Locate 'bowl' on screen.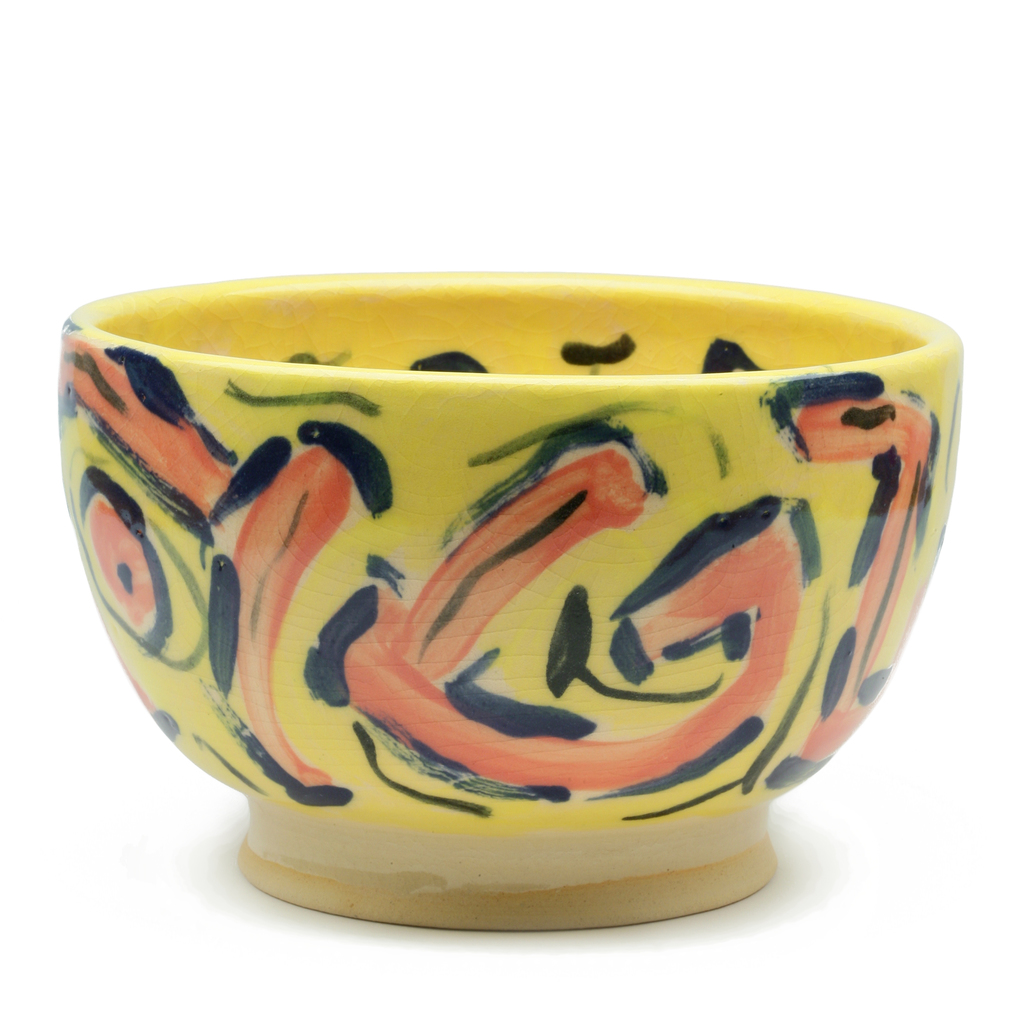
On screen at crop(55, 267, 964, 934).
